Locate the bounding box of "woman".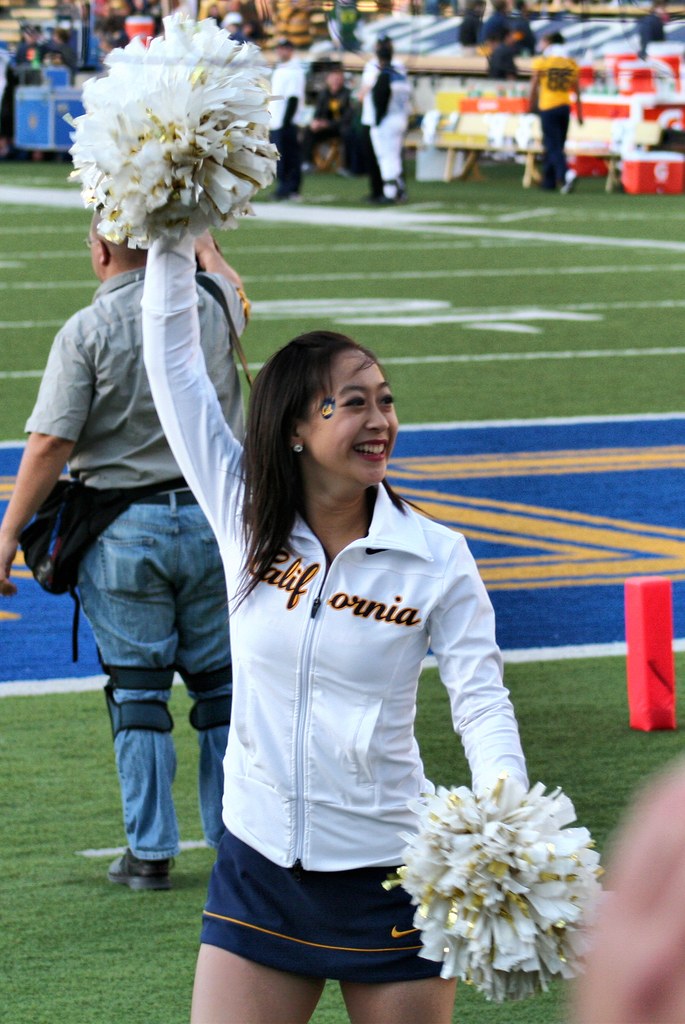
Bounding box: {"x1": 169, "y1": 111, "x2": 625, "y2": 1023}.
